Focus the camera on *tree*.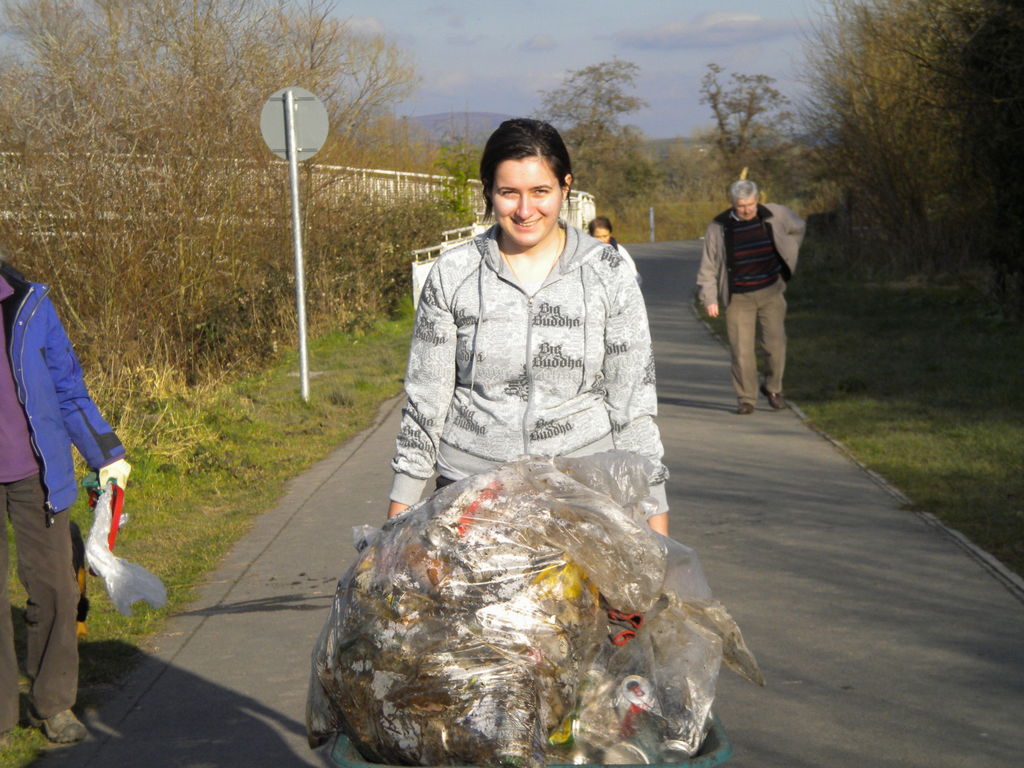
Focus region: bbox=[429, 134, 483, 236].
